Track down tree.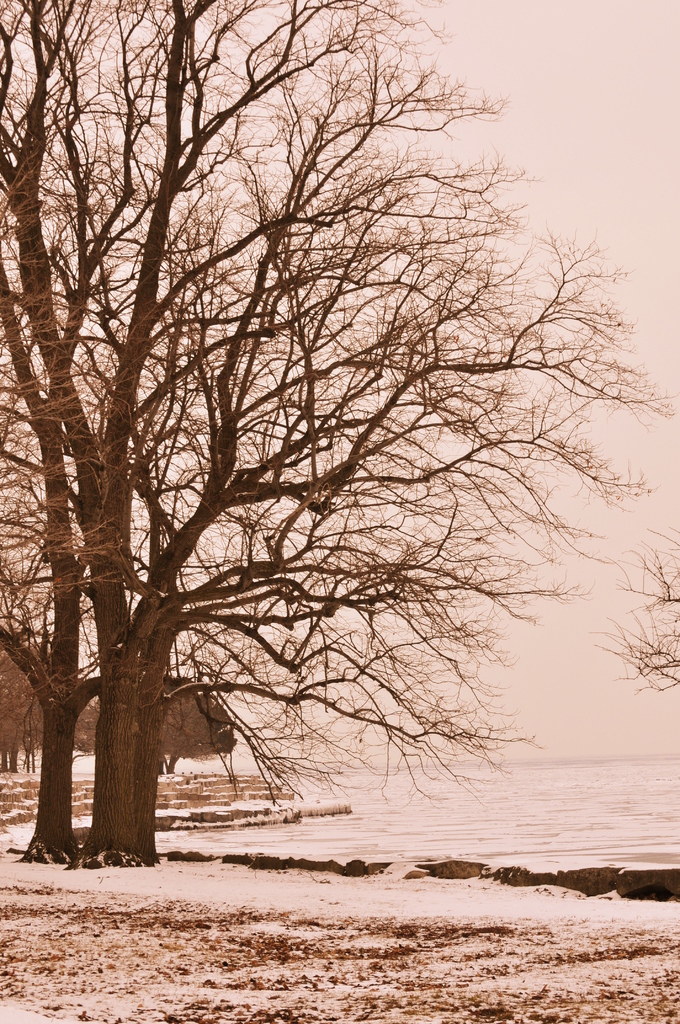
Tracked to x1=4, y1=24, x2=619, y2=849.
